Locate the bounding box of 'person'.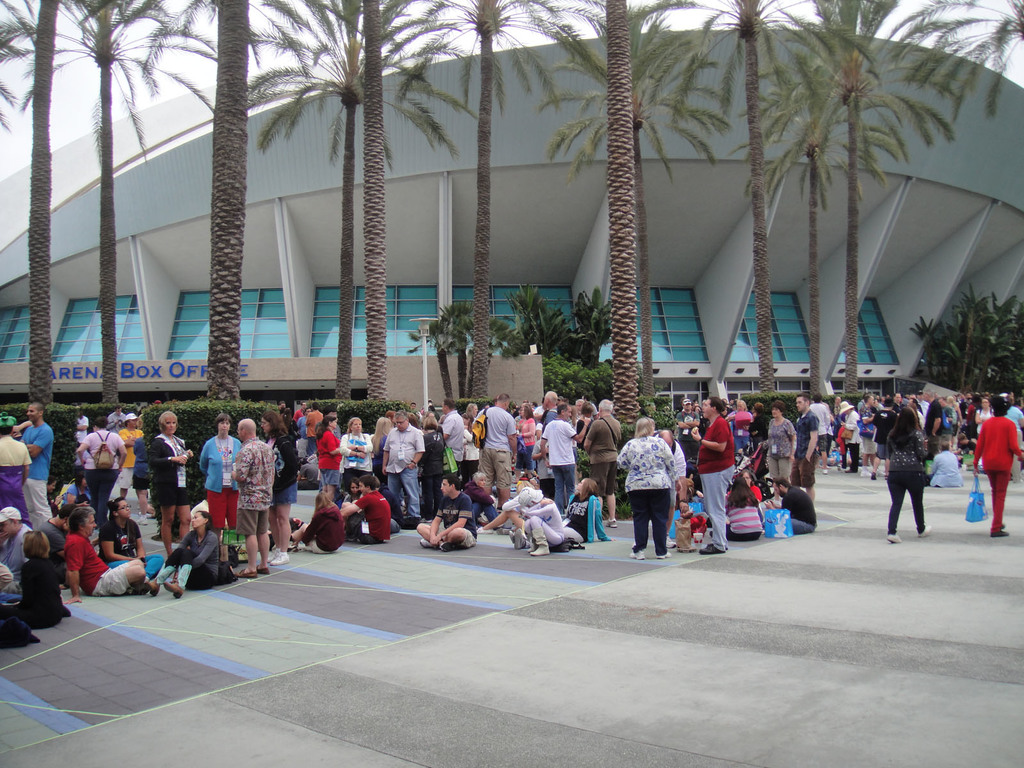
Bounding box: left=145, top=410, right=198, bottom=554.
